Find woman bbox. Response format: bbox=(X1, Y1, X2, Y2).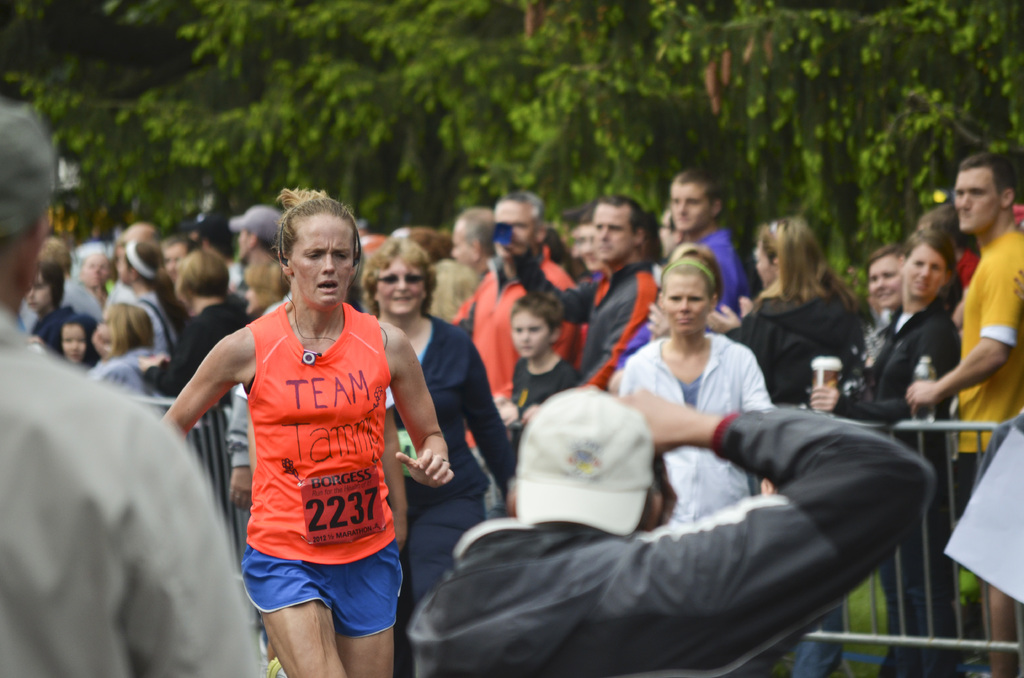
bbox=(360, 233, 518, 675).
